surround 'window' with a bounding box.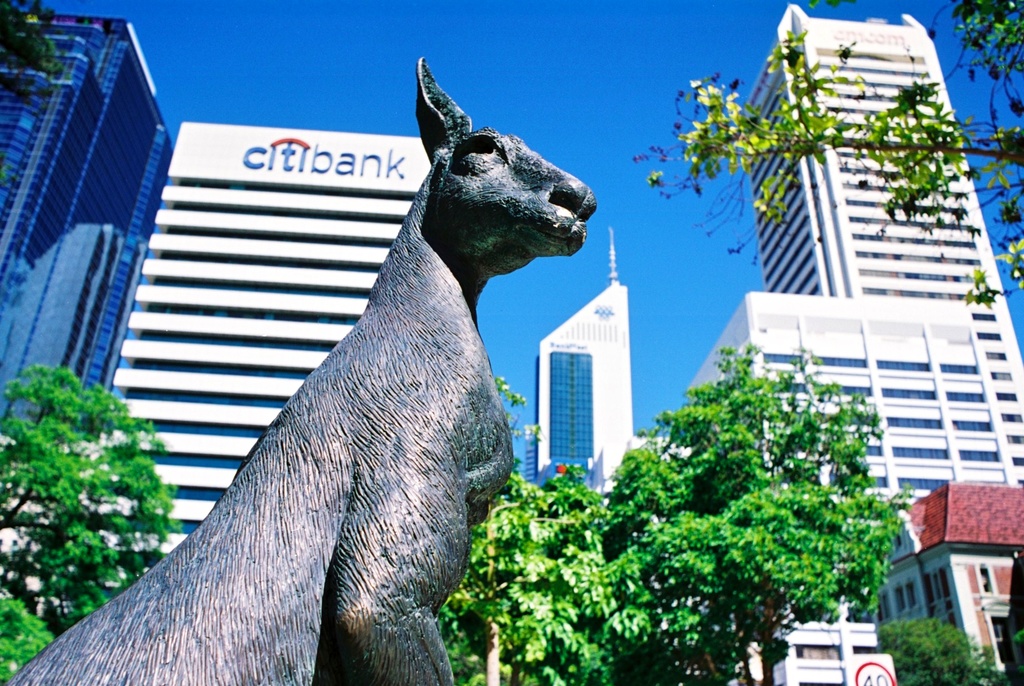
Rect(1009, 431, 1023, 449).
